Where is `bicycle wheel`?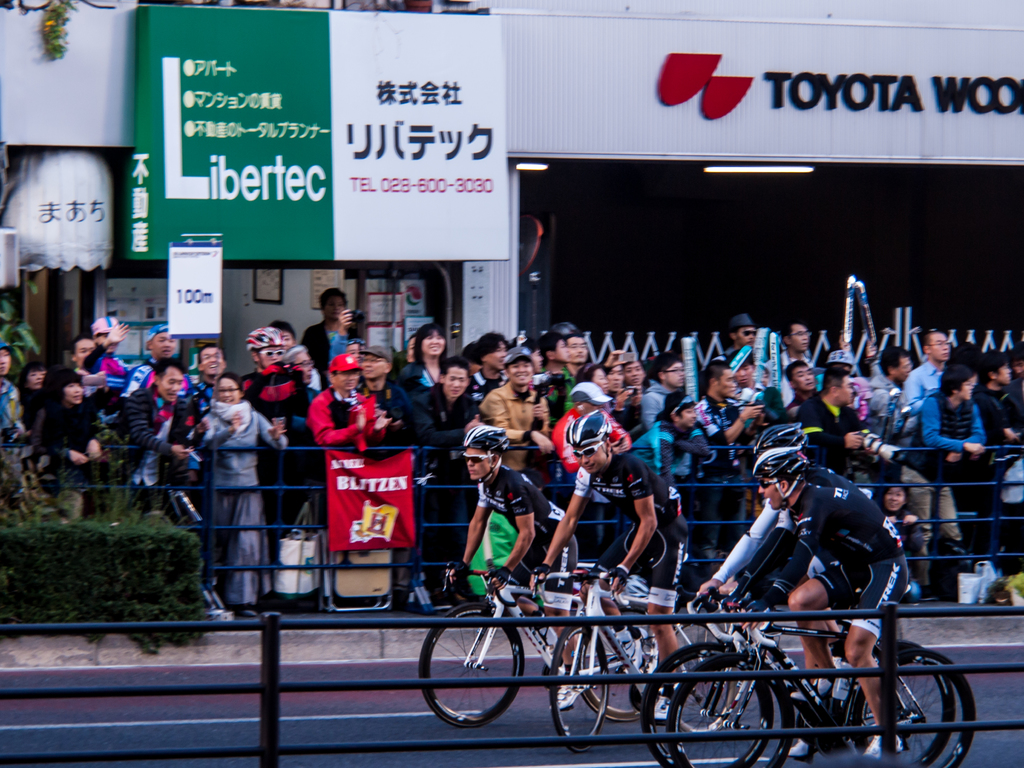
(574,623,648,720).
